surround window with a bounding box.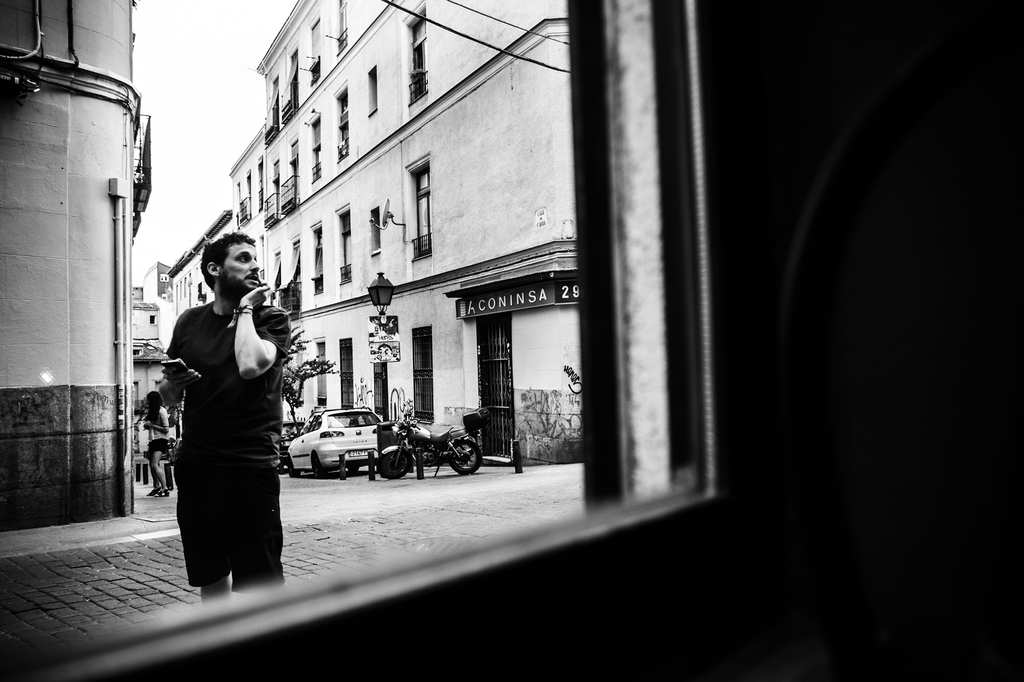
detection(260, 79, 283, 140).
